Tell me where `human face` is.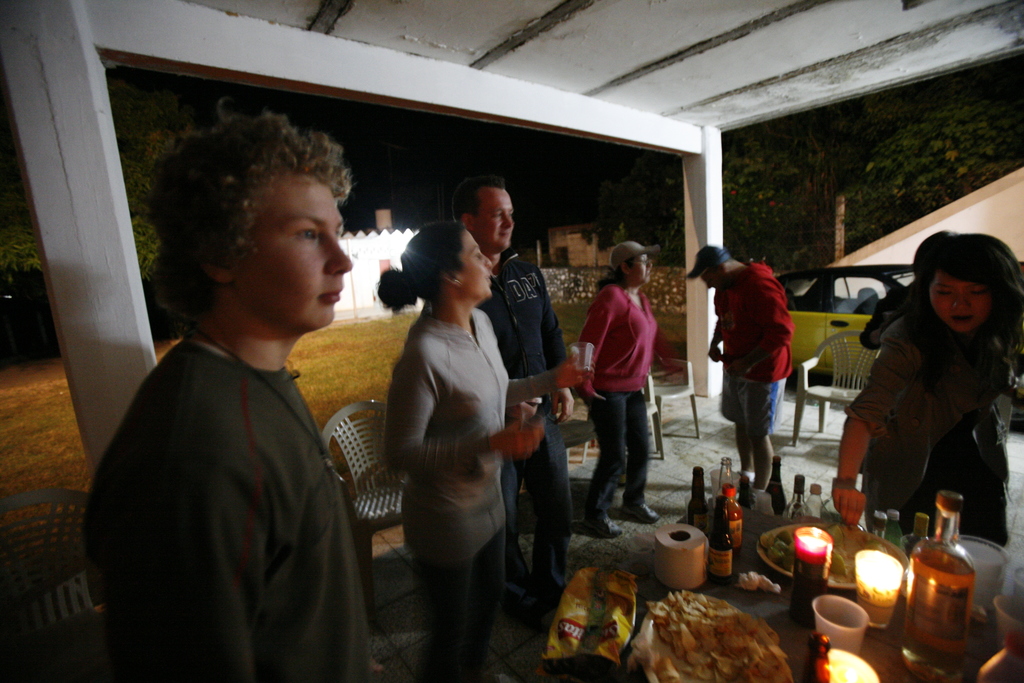
`human face` is at bbox=(463, 230, 495, 304).
